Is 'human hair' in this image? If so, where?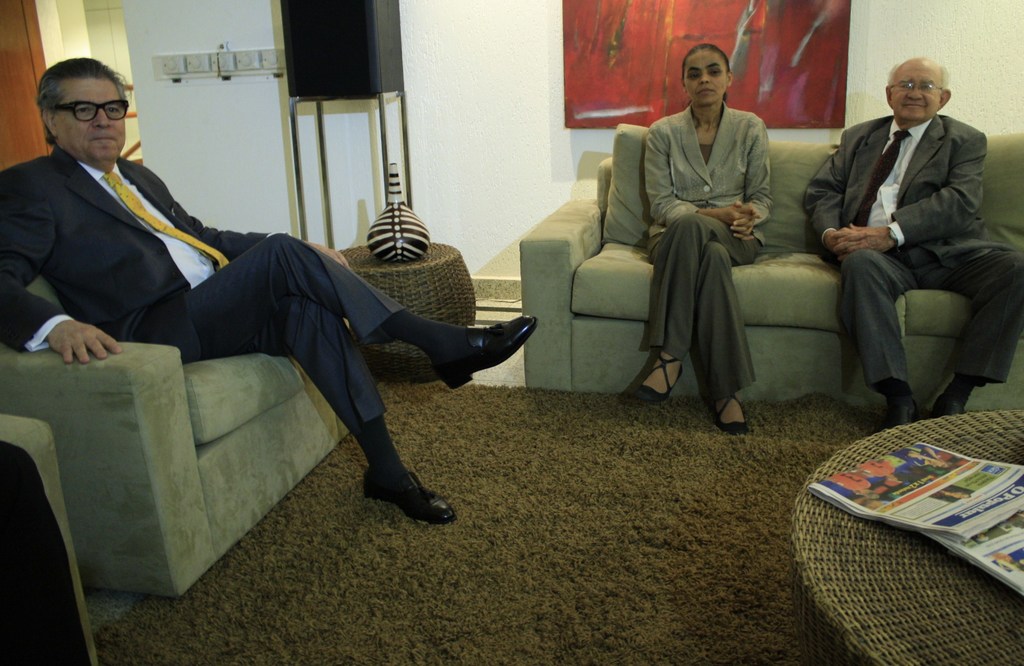
Yes, at 890:60:950:88.
